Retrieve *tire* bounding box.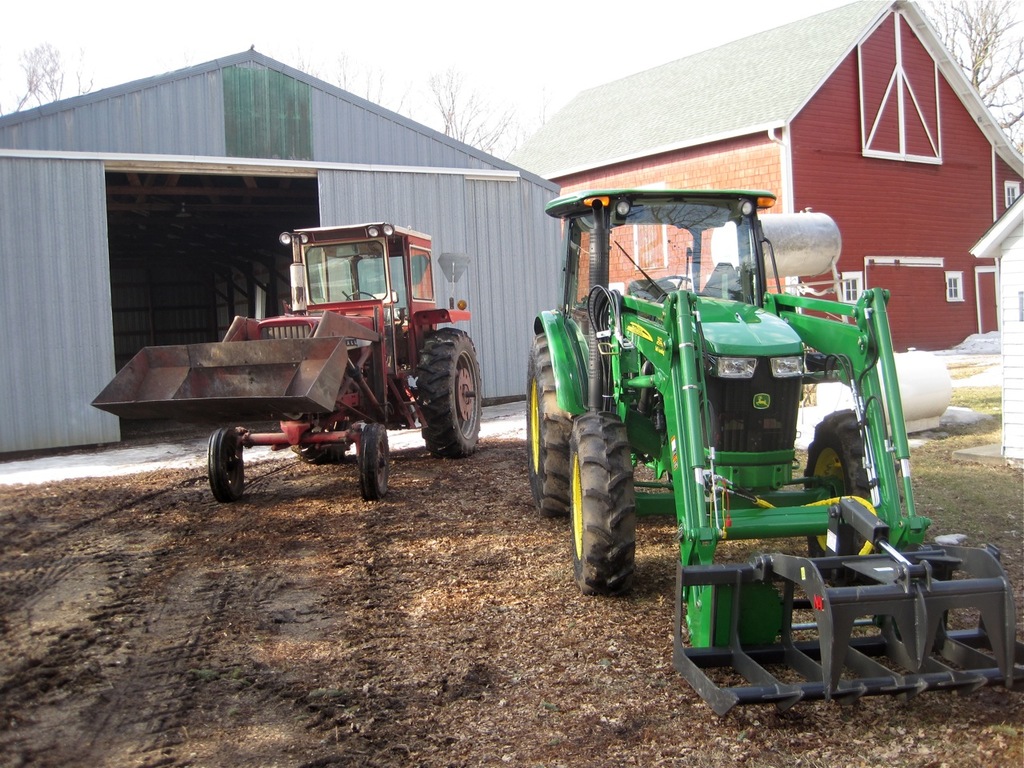
Bounding box: 801/406/897/597.
